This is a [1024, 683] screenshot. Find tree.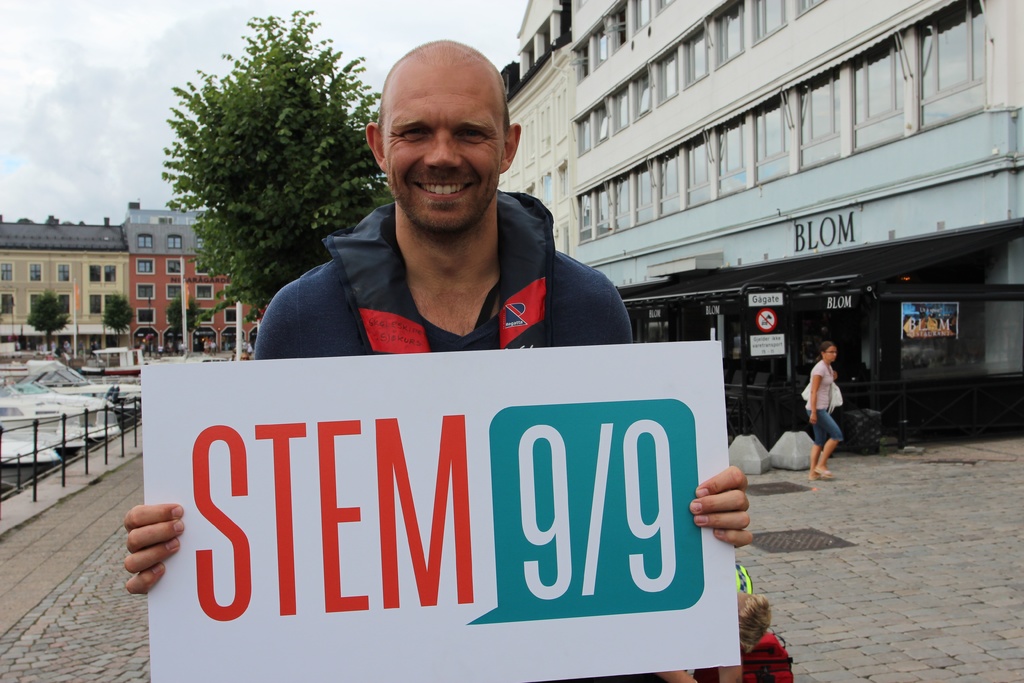
Bounding box: x1=167 y1=299 x2=197 y2=350.
